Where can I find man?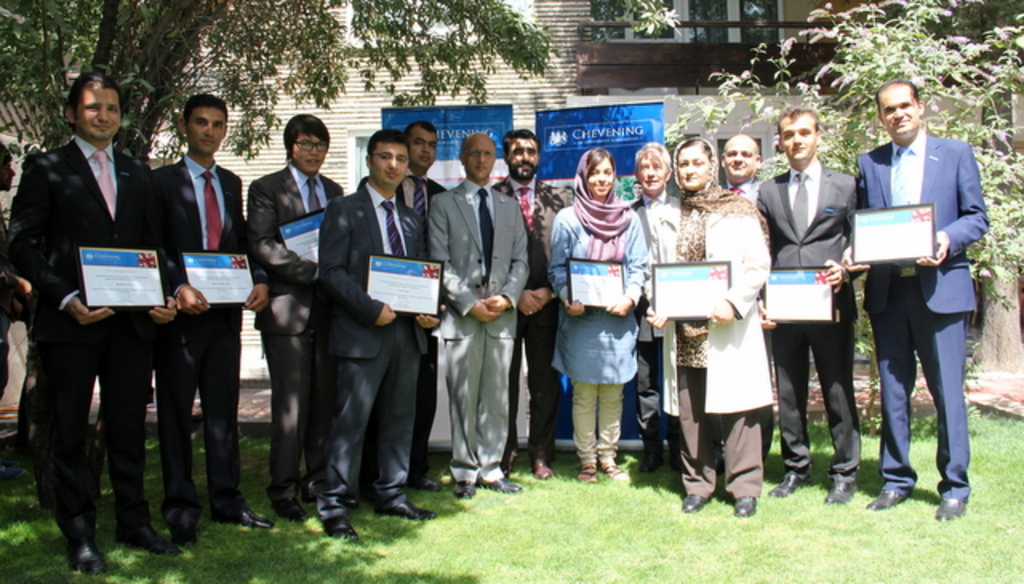
You can find it at l=2, t=66, r=178, b=574.
